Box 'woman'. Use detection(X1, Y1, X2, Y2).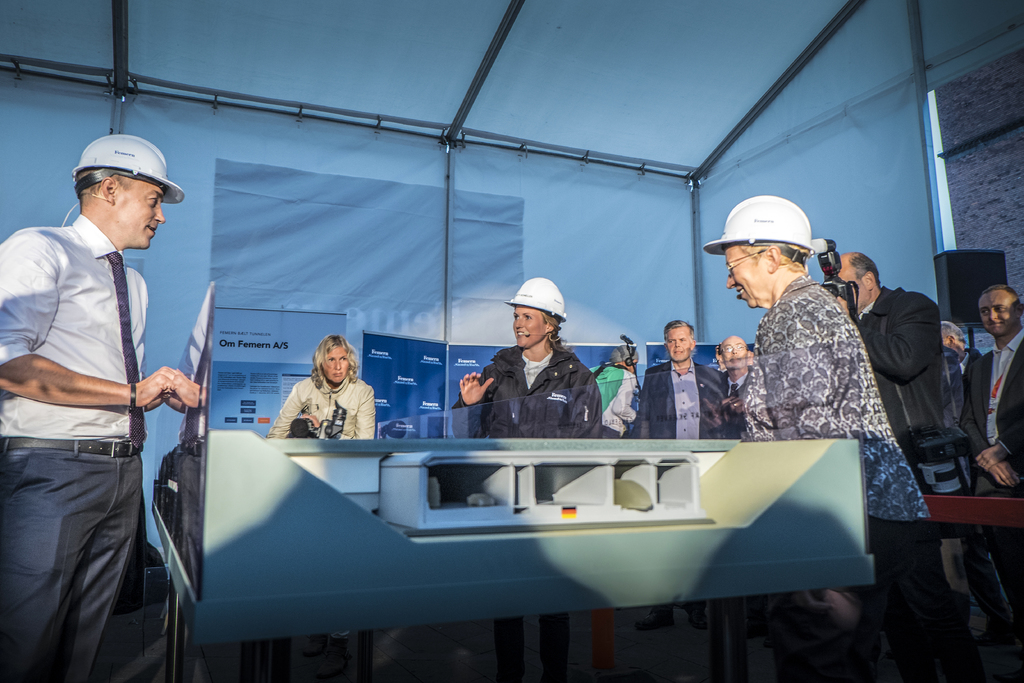
detection(591, 347, 639, 447).
